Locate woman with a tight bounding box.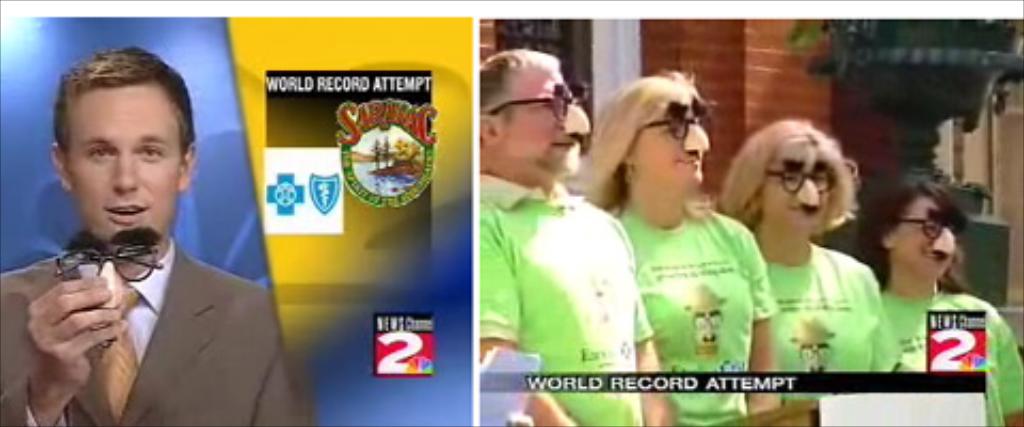
left=715, top=117, right=907, bottom=365.
